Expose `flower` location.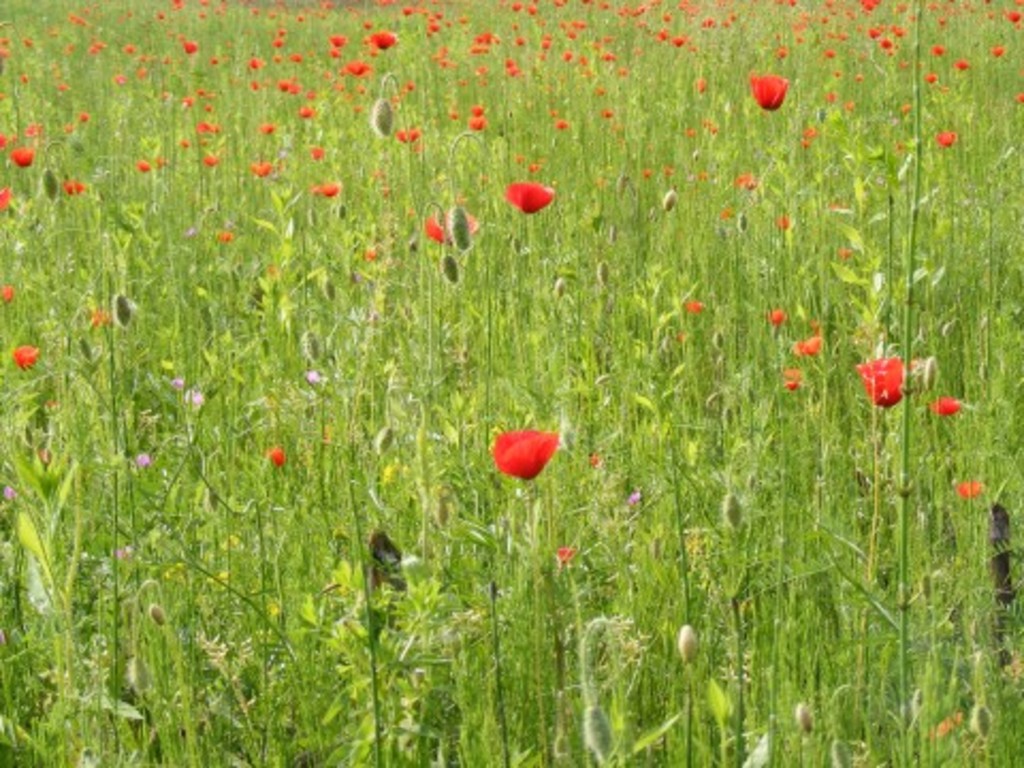
Exposed at crop(958, 476, 979, 497).
